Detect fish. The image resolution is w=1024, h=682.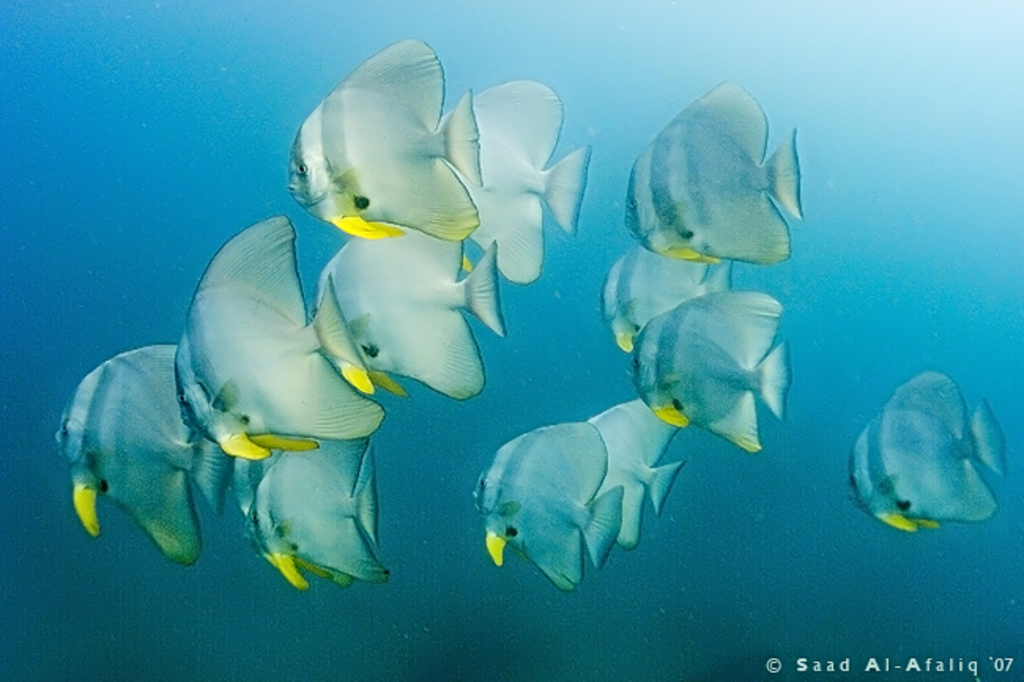
50:347:236:572.
